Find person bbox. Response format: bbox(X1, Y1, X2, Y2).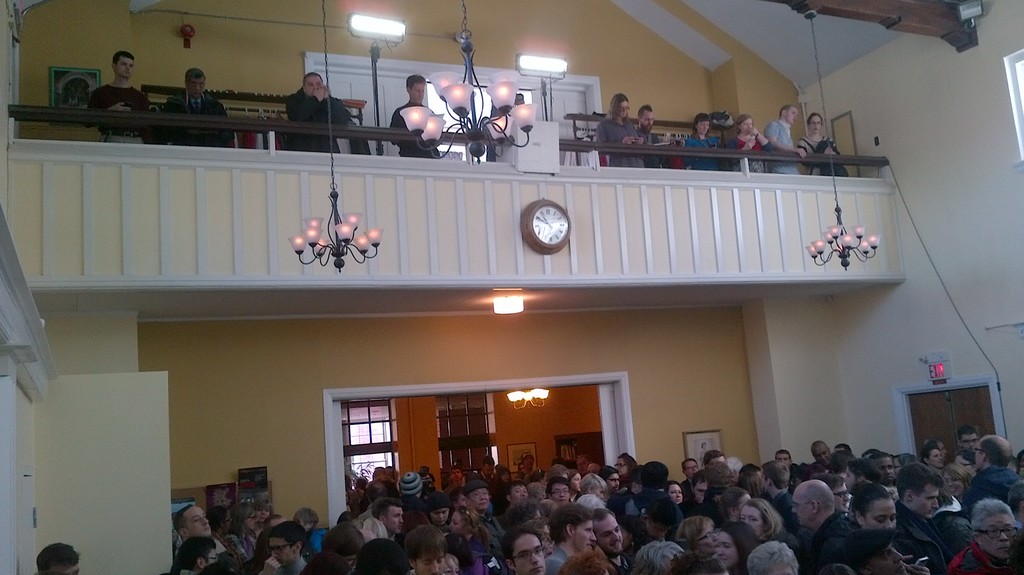
bbox(728, 114, 773, 174).
